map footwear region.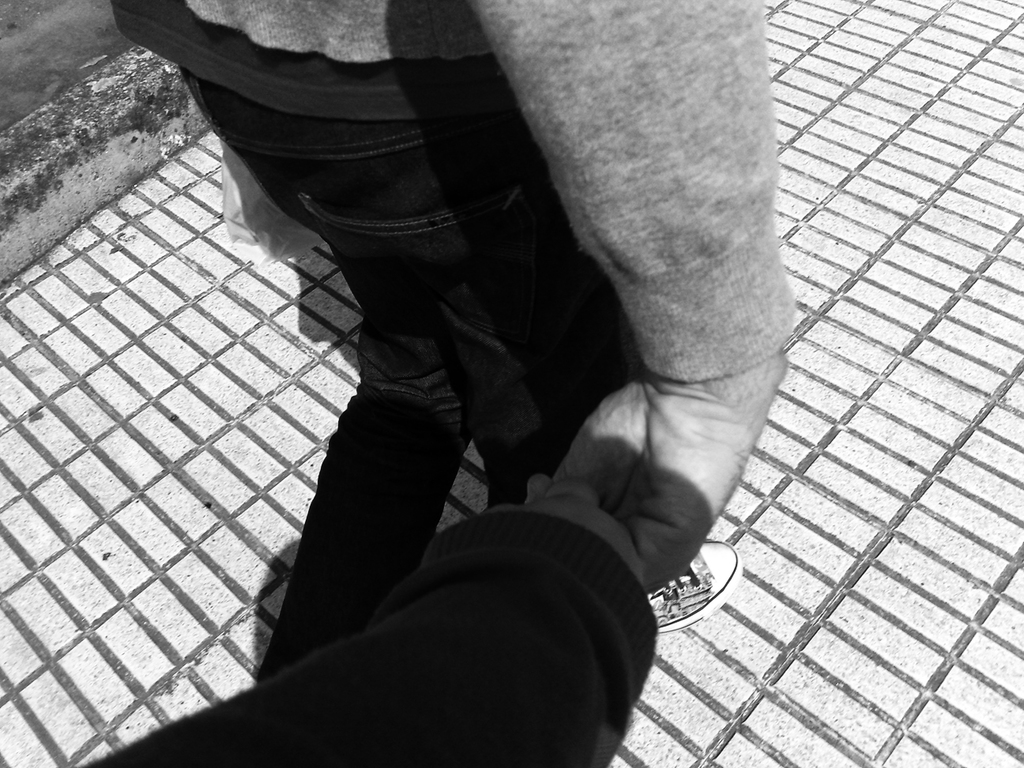
Mapped to l=646, t=536, r=744, b=639.
